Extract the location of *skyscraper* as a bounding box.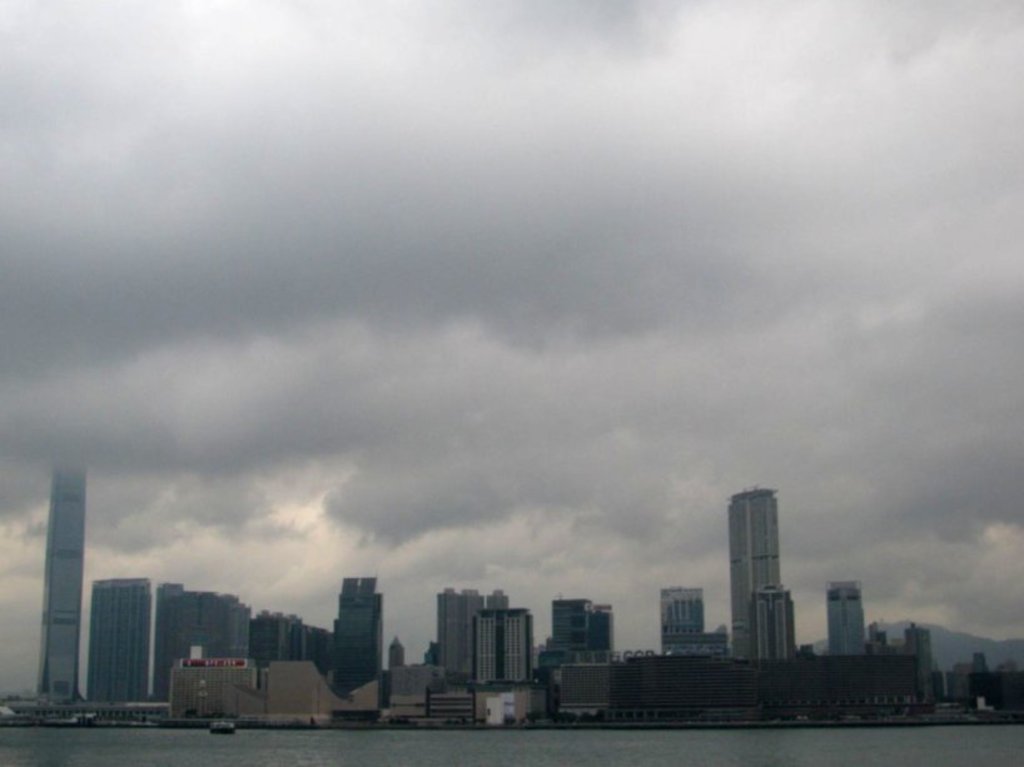
bbox=(543, 599, 615, 666).
